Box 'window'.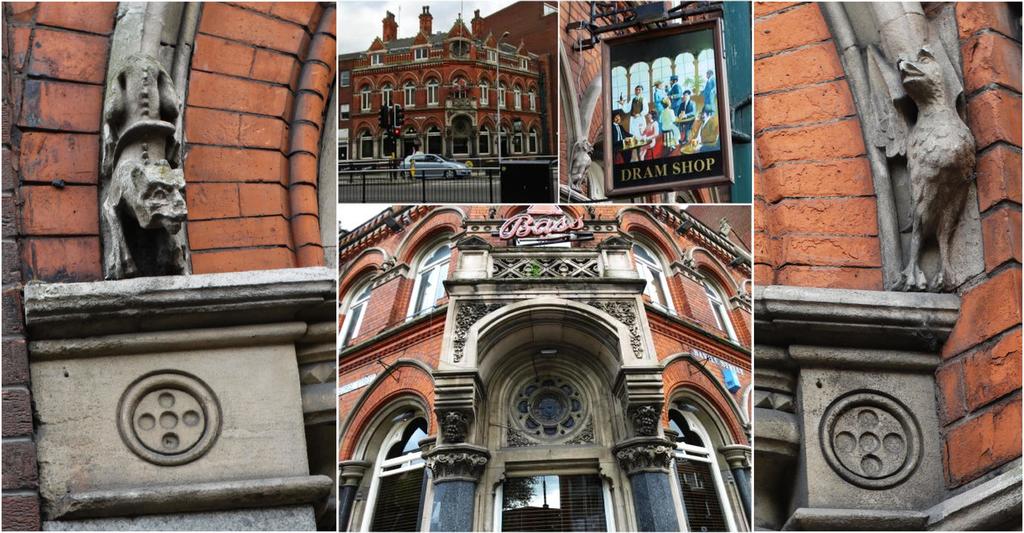
pyautogui.locateOnScreen(378, 129, 392, 157).
